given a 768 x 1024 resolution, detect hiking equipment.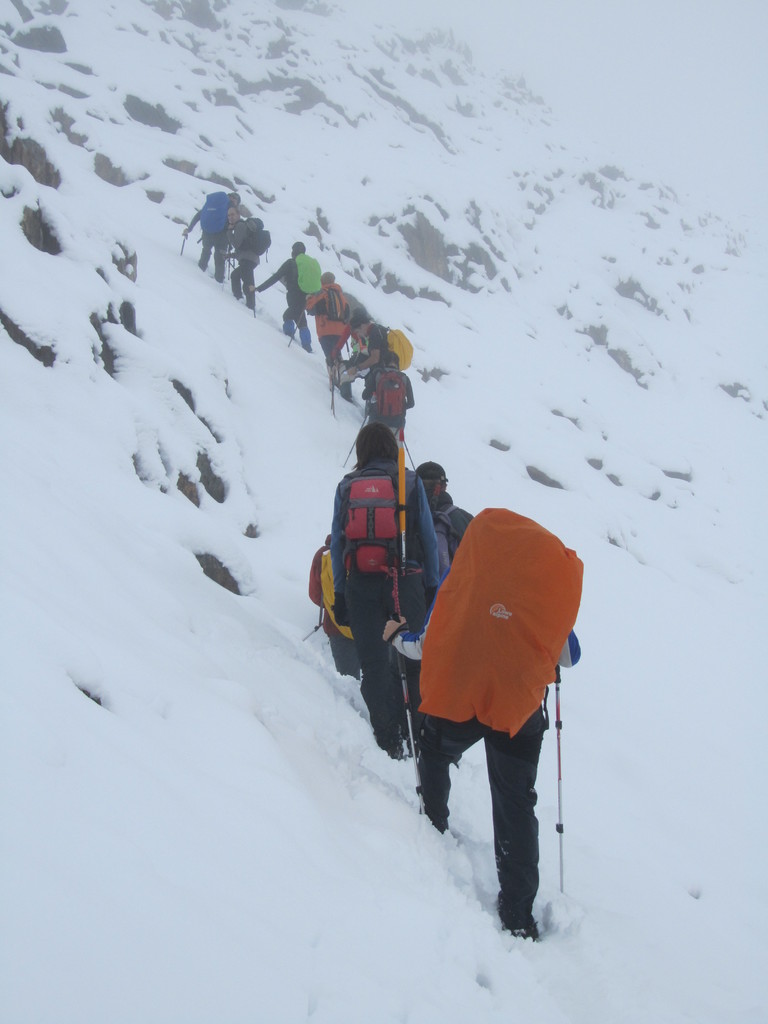
556,662,570,900.
